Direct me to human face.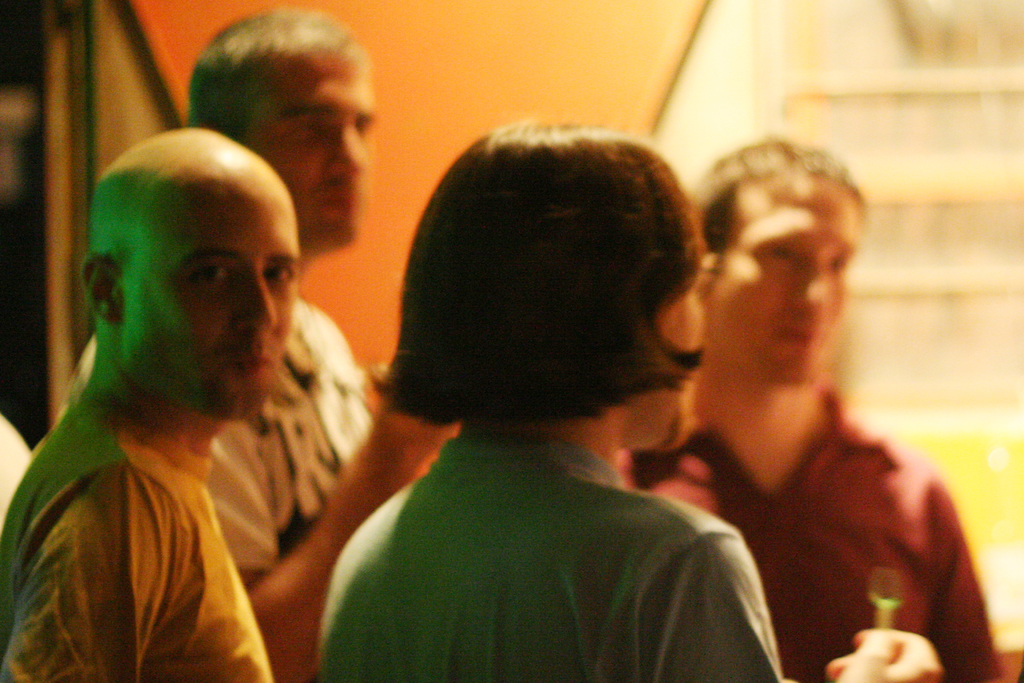
Direction: left=116, top=174, right=300, bottom=423.
